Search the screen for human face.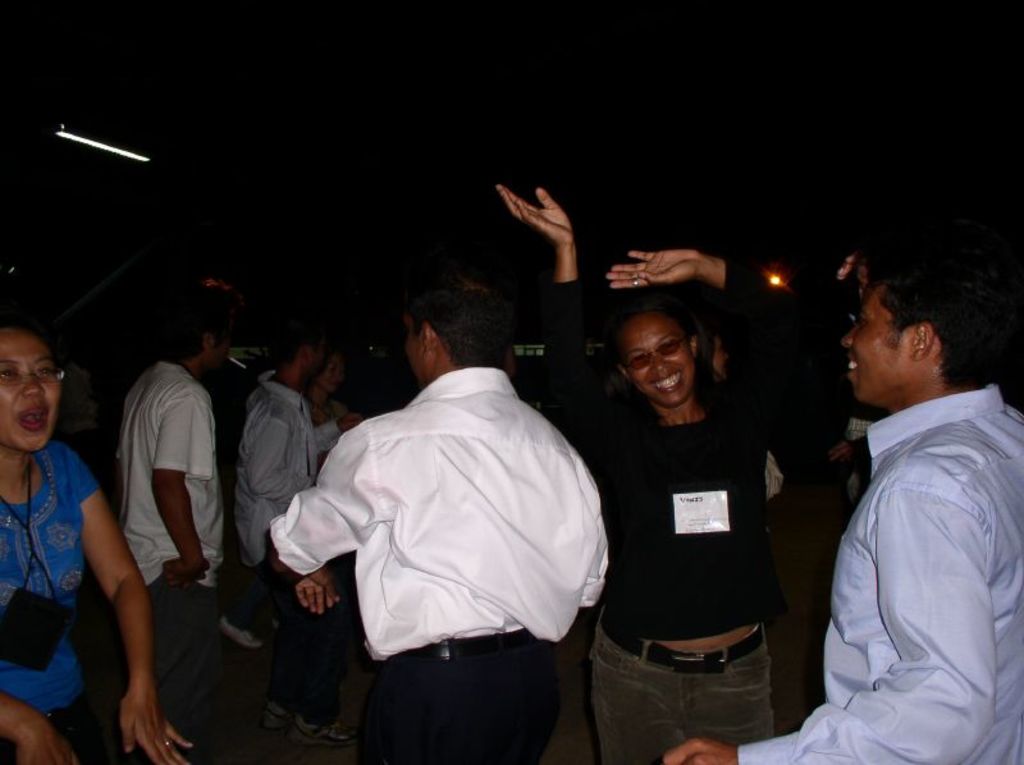
Found at [846,288,918,398].
